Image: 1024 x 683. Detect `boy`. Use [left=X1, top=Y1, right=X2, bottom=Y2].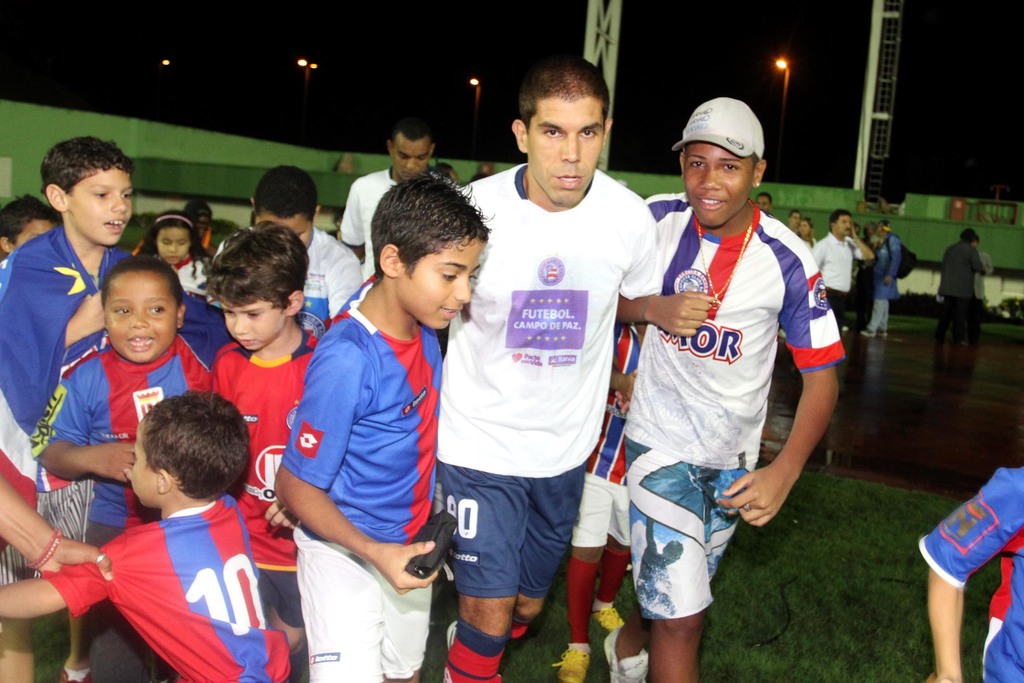
[left=213, top=219, right=318, bottom=655].
